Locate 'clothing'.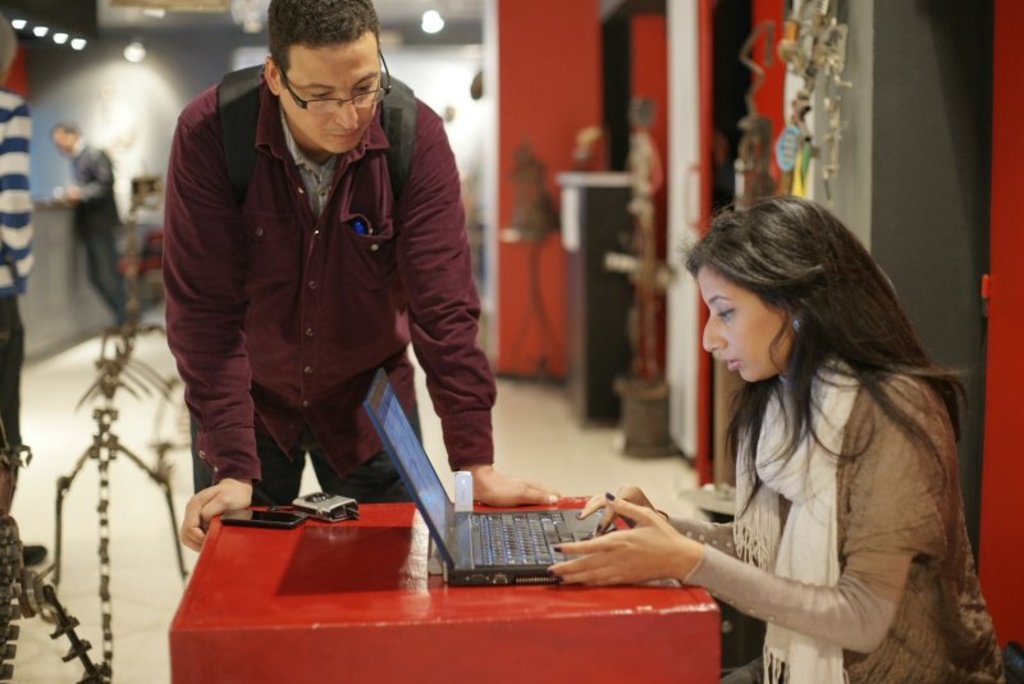
Bounding box: bbox(63, 143, 131, 320).
